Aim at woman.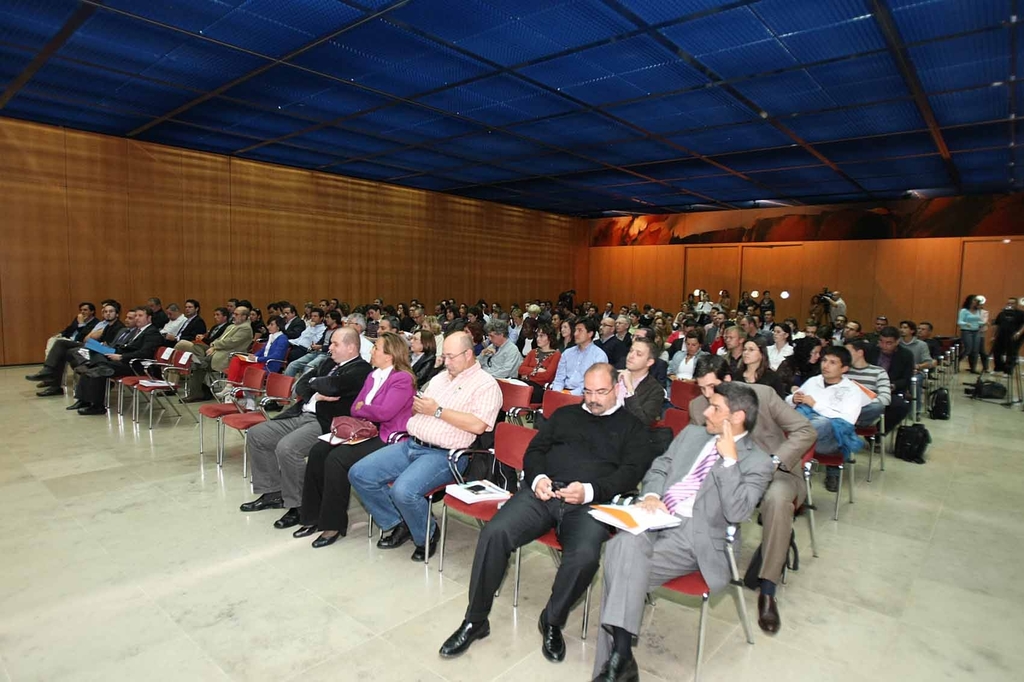
Aimed at pyautogui.locateOnScreen(710, 318, 735, 351).
